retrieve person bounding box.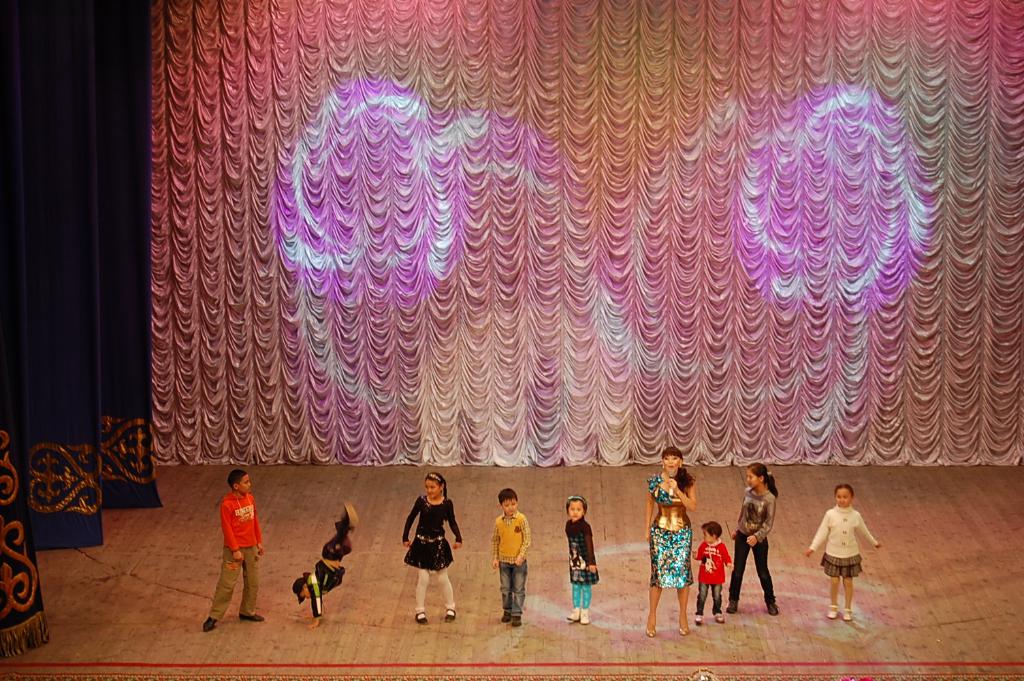
Bounding box: bbox(643, 444, 699, 637).
